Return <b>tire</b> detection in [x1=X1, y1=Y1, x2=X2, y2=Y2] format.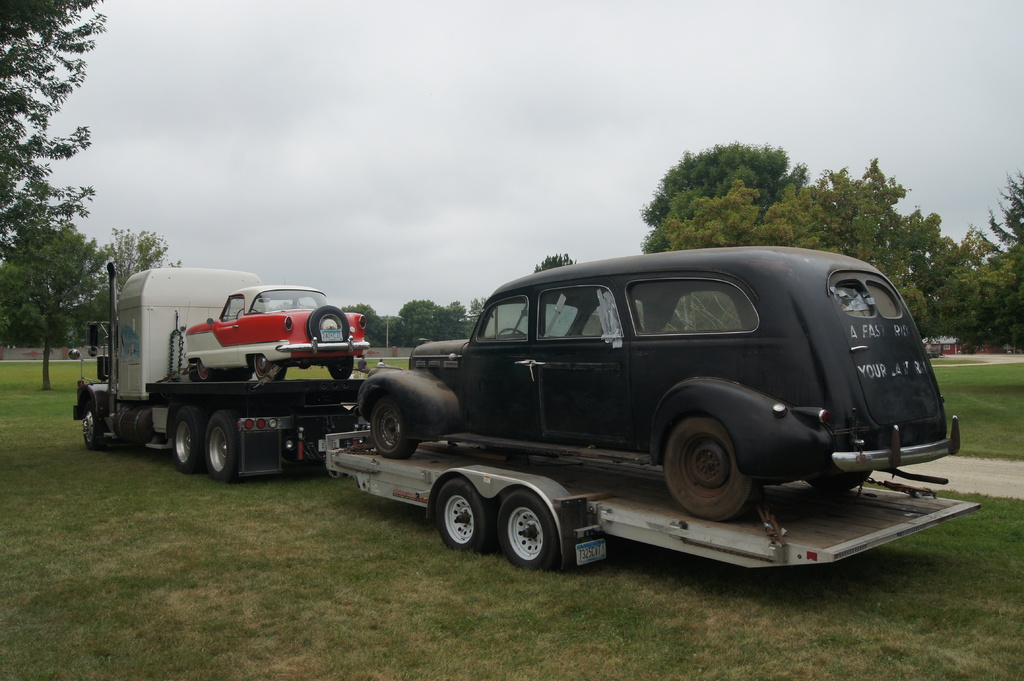
[x1=206, y1=409, x2=243, y2=479].
